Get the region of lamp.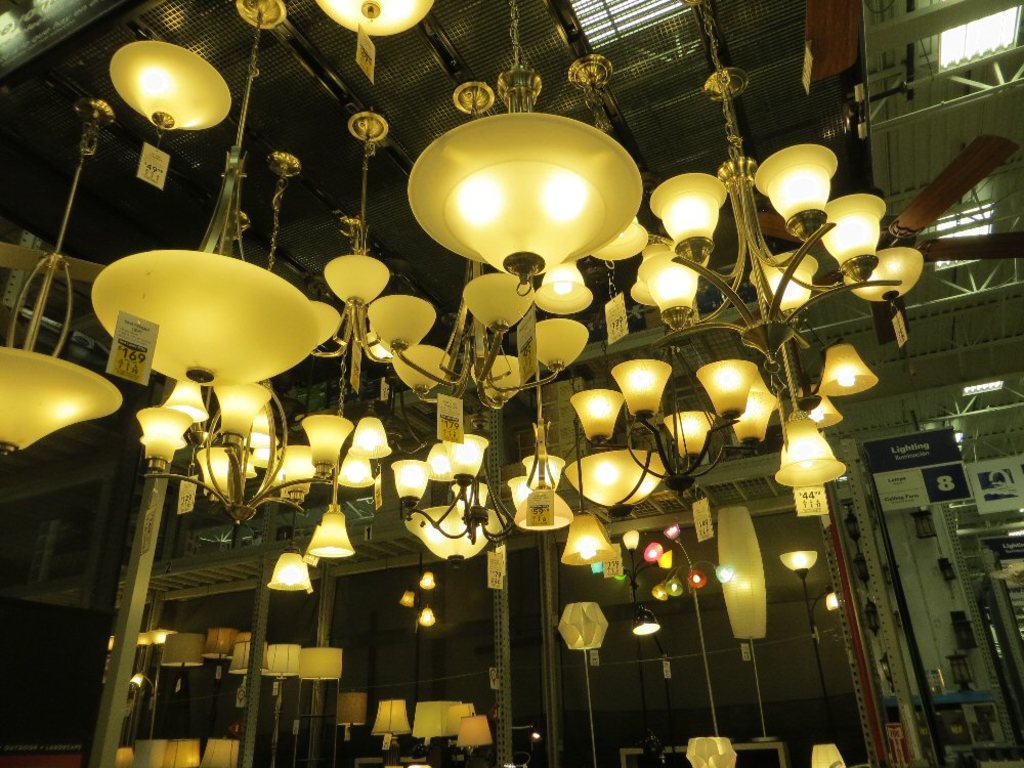
bbox=[605, 352, 673, 413].
